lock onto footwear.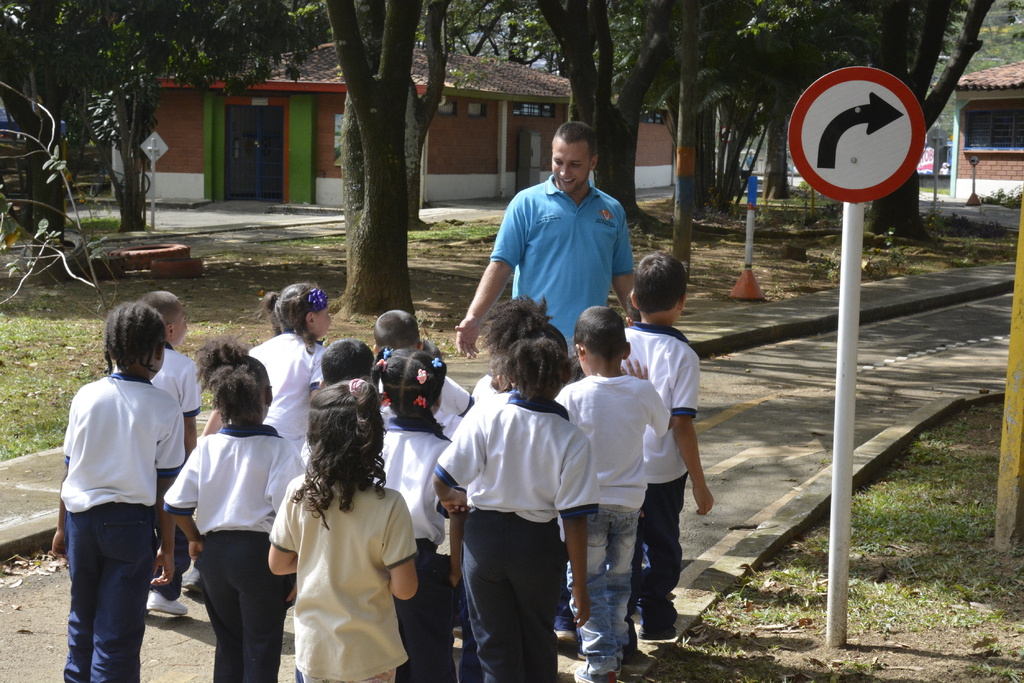
Locked: [left=637, top=625, right=673, bottom=646].
